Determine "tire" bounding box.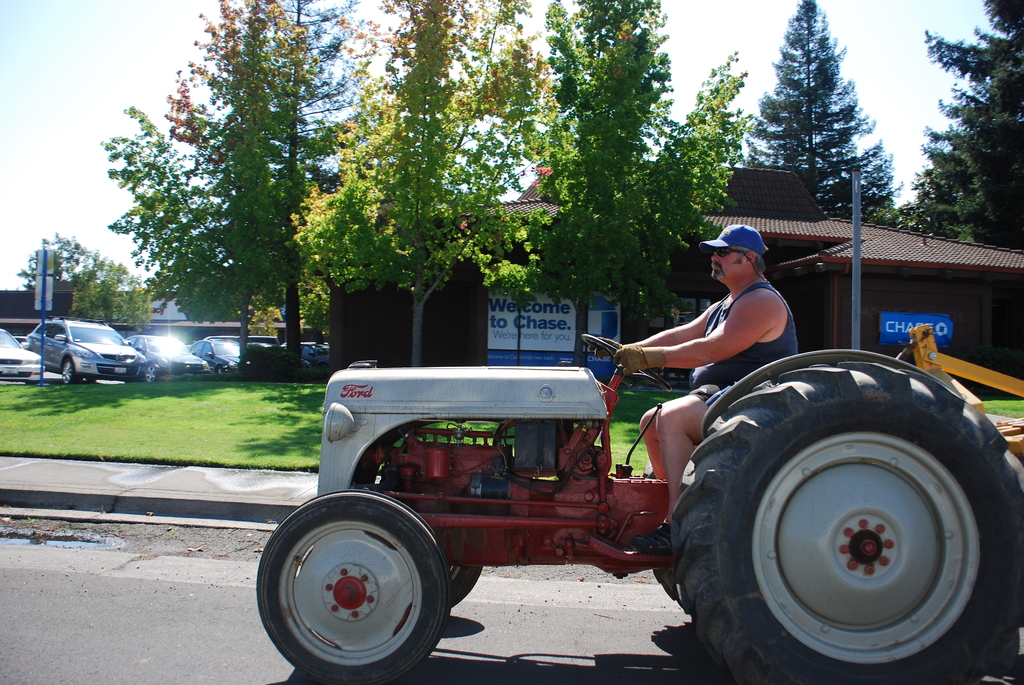
Determined: [143,367,159,382].
